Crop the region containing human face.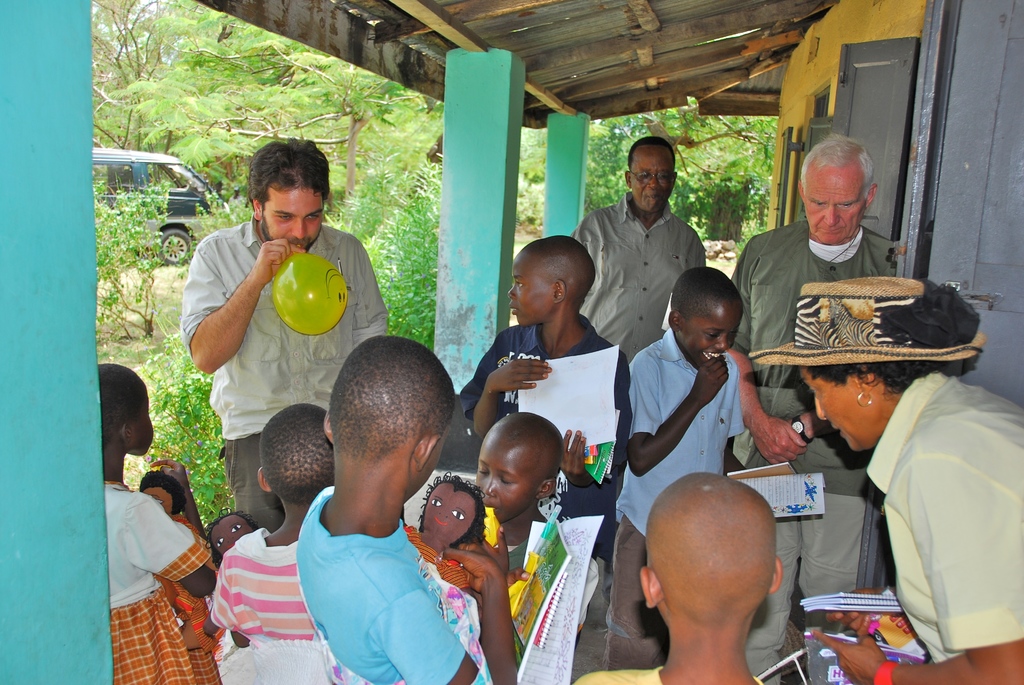
Crop region: detection(426, 476, 476, 540).
